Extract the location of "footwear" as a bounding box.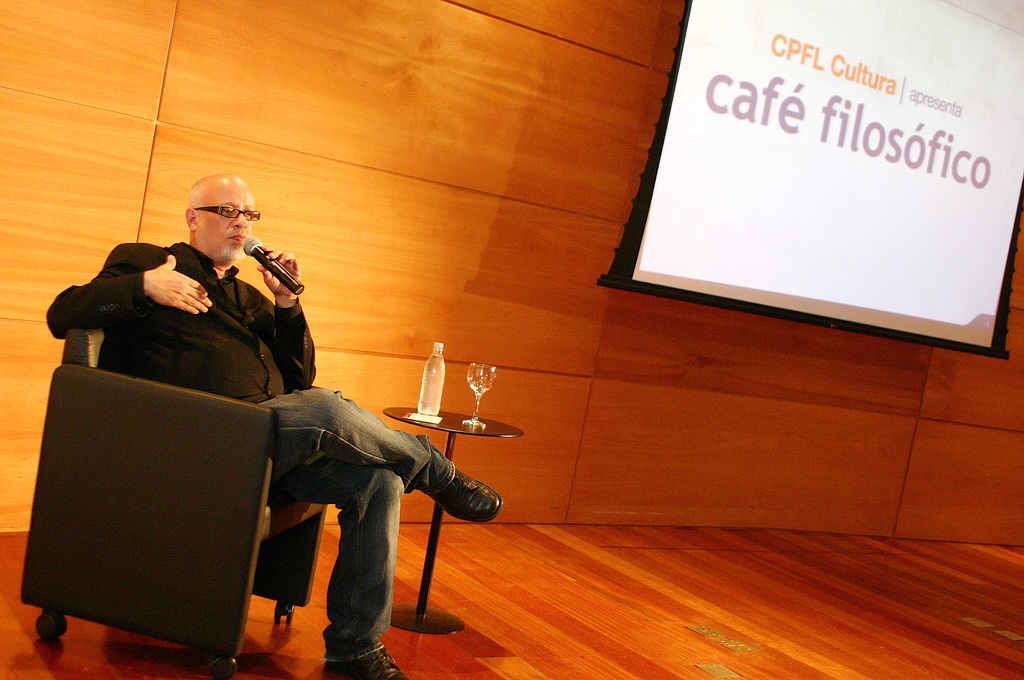
crop(330, 647, 410, 679).
